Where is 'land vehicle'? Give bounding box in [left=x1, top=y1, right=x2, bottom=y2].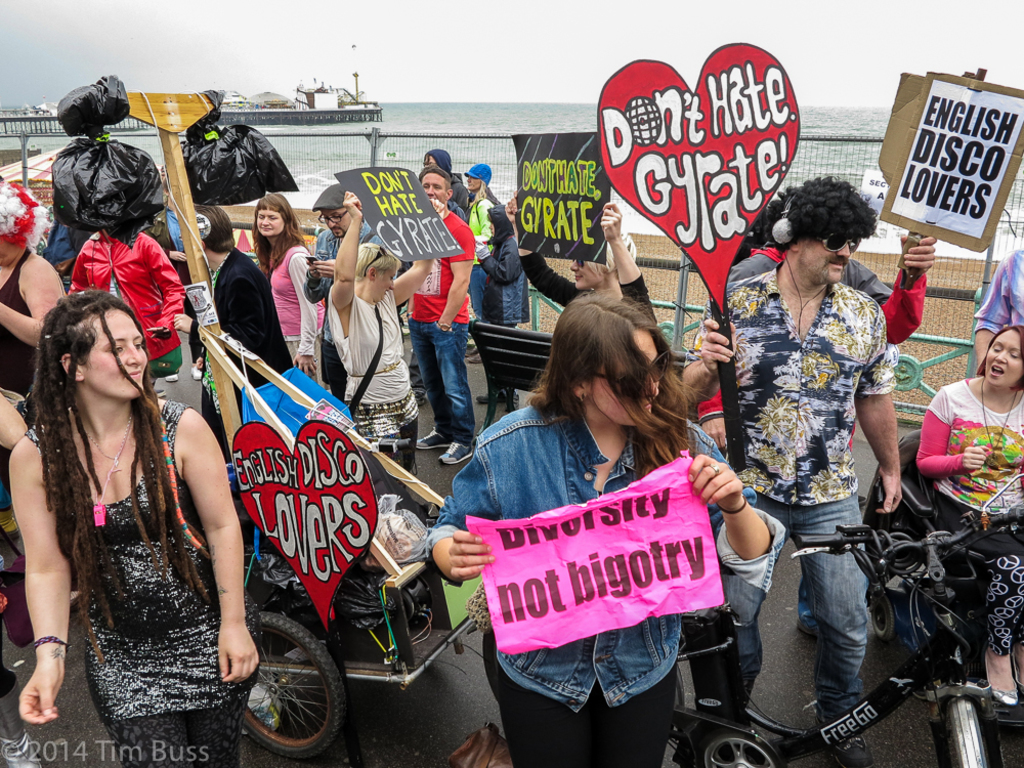
[left=0, top=68, right=540, bottom=767].
